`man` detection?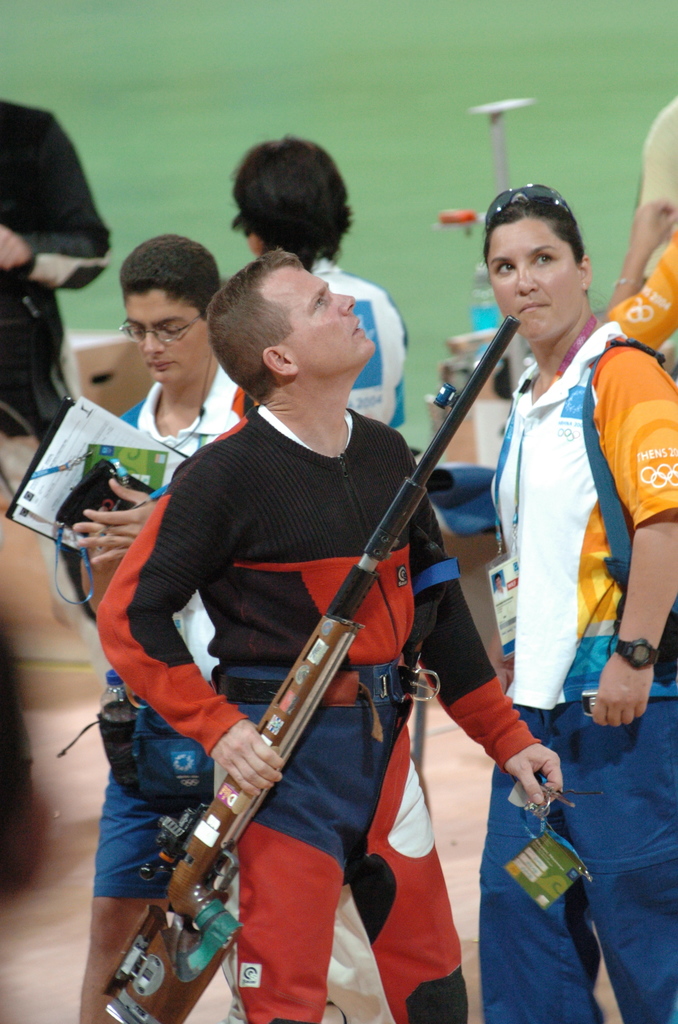
[49, 227, 359, 1023]
